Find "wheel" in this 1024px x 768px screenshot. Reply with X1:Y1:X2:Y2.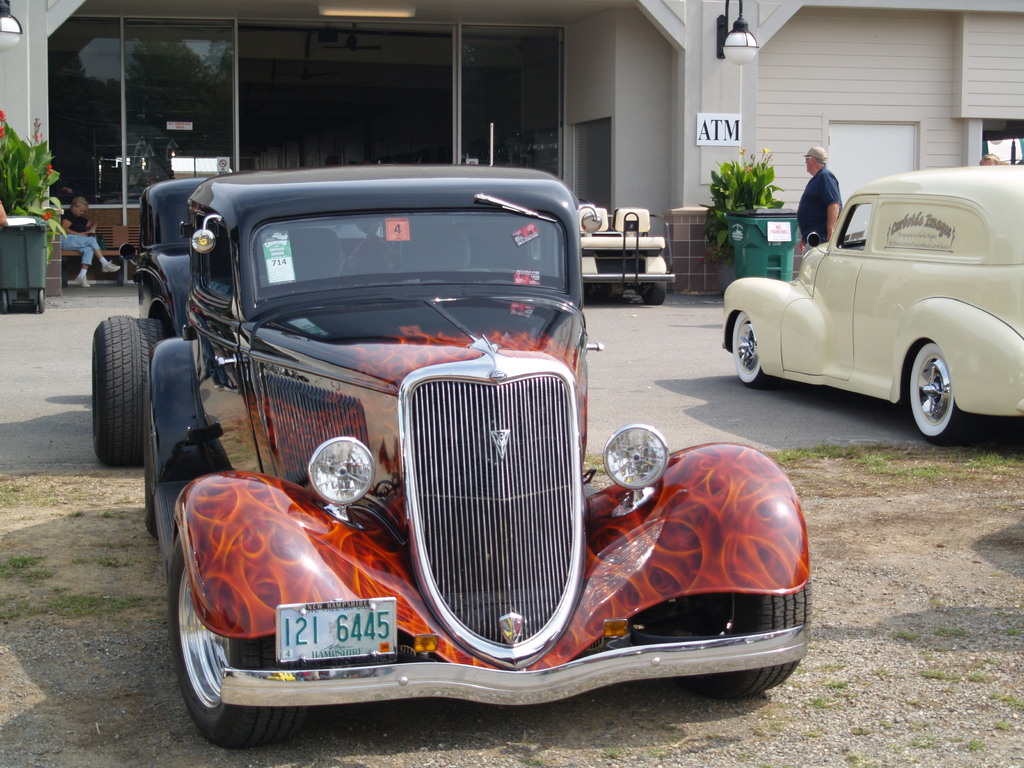
3:288:8:313.
